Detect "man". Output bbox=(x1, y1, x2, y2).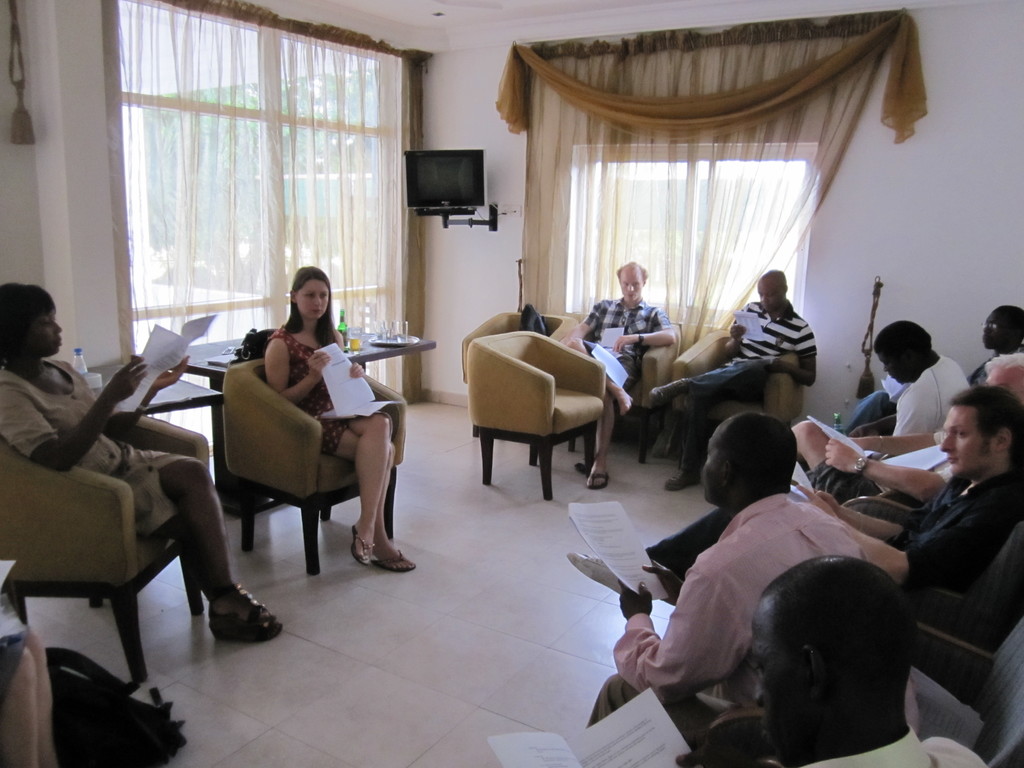
bbox=(792, 352, 1023, 502).
